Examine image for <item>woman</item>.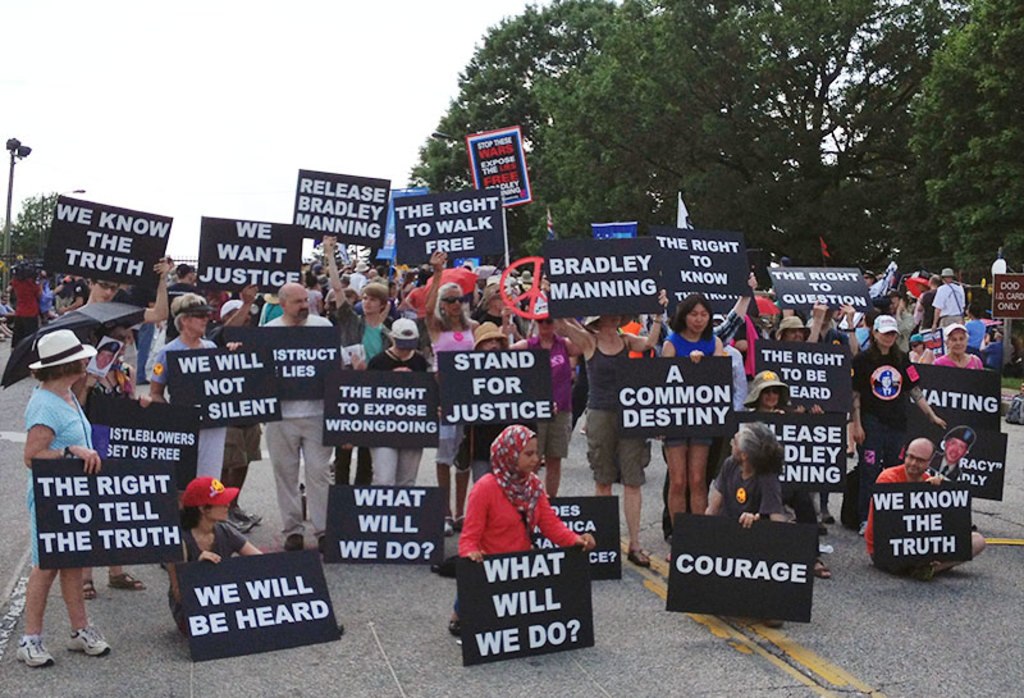
Examination result: left=434, top=268, right=503, bottom=530.
